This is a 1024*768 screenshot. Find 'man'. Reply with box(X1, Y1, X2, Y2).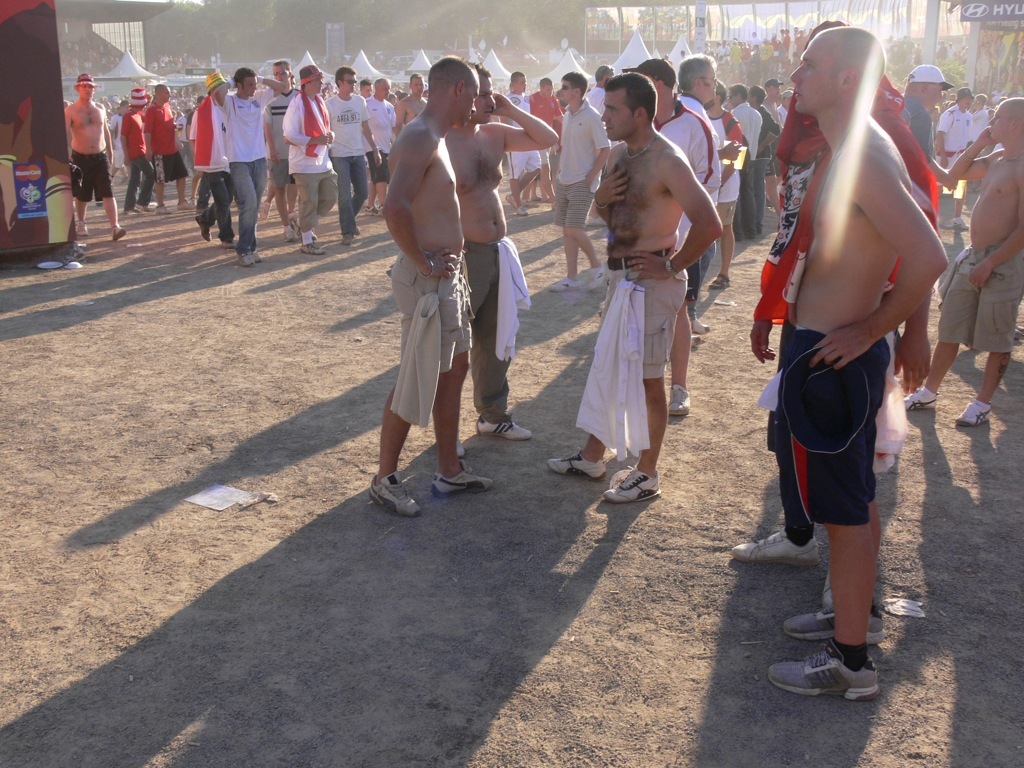
box(732, 18, 942, 562).
